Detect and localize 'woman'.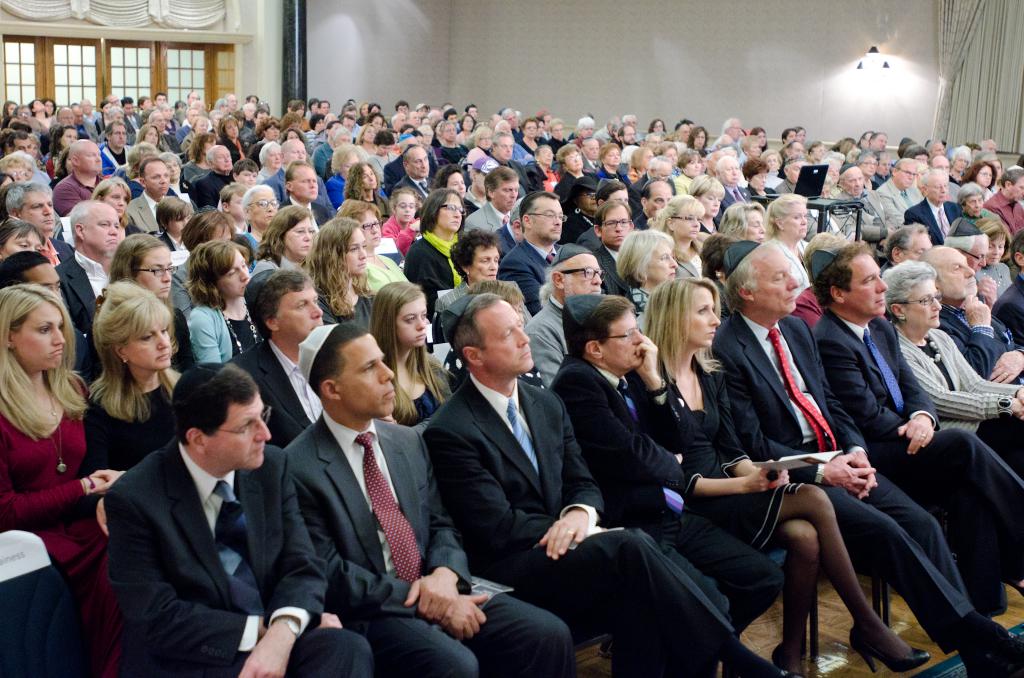
Localized at detection(177, 205, 231, 247).
